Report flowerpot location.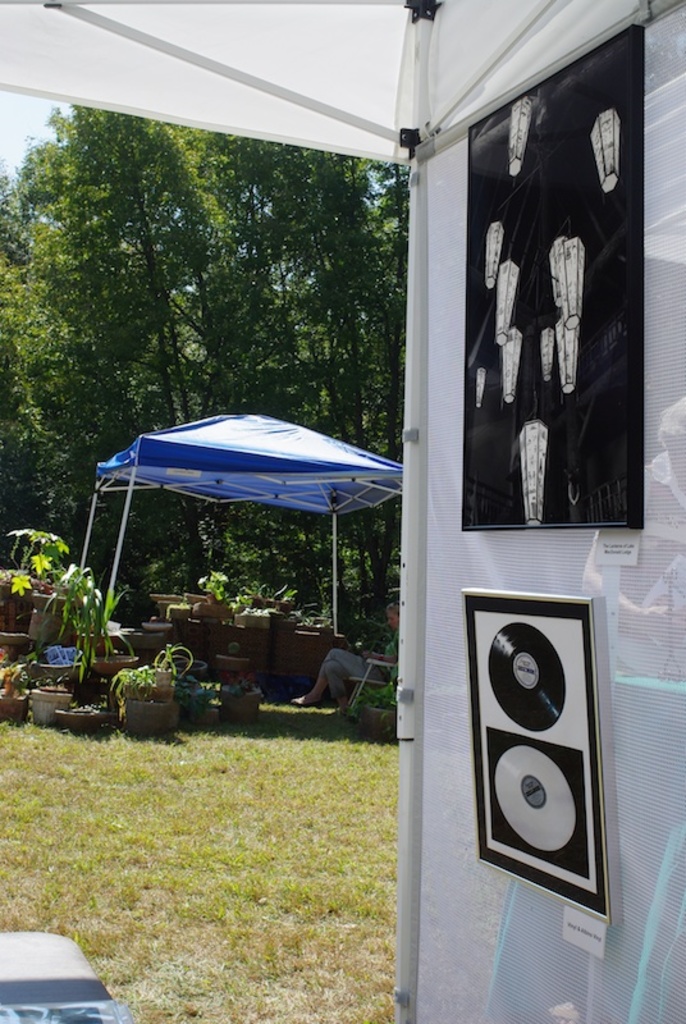
Report: (31,593,74,646).
